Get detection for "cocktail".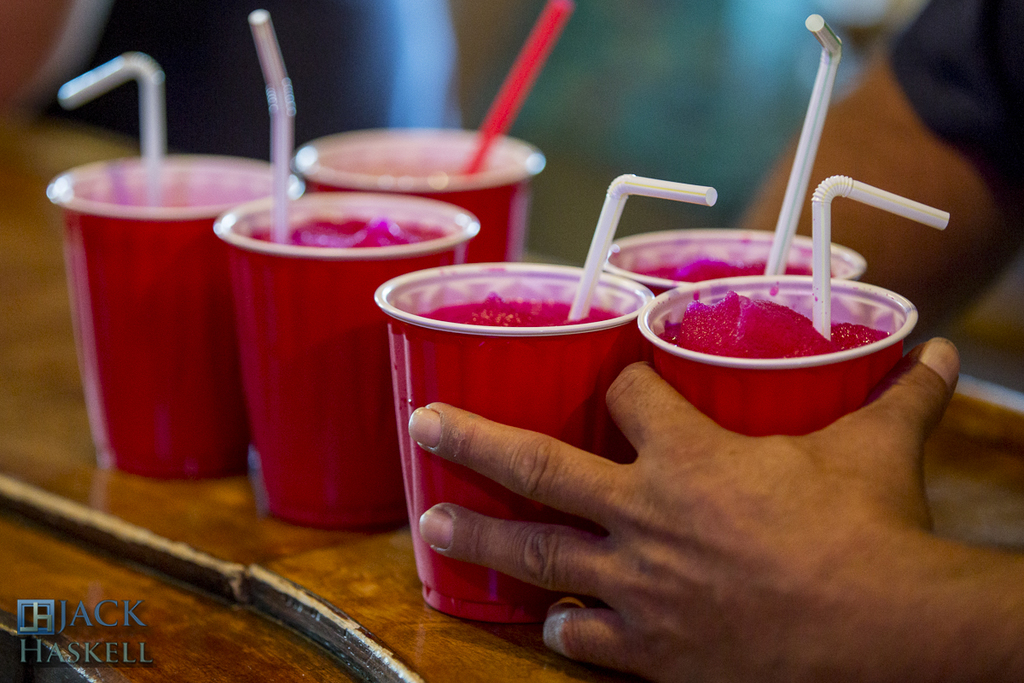
Detection: region(375, 249, 661, 557).
